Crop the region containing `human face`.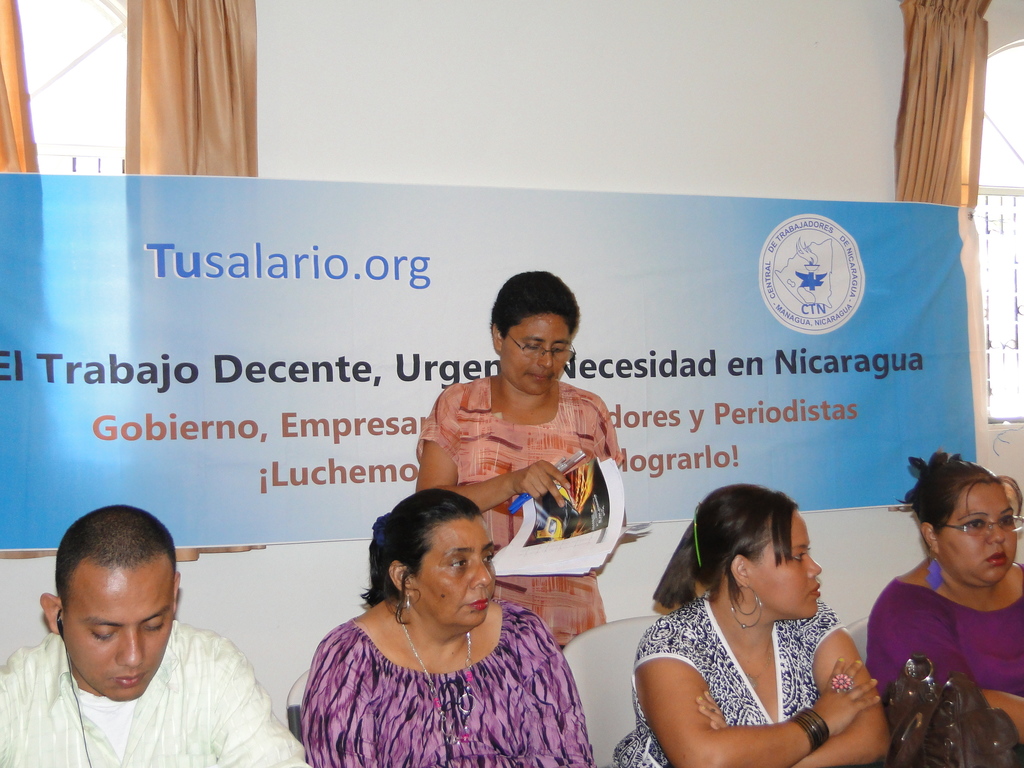
Crop region: detection(752, 508, 824, 622).
